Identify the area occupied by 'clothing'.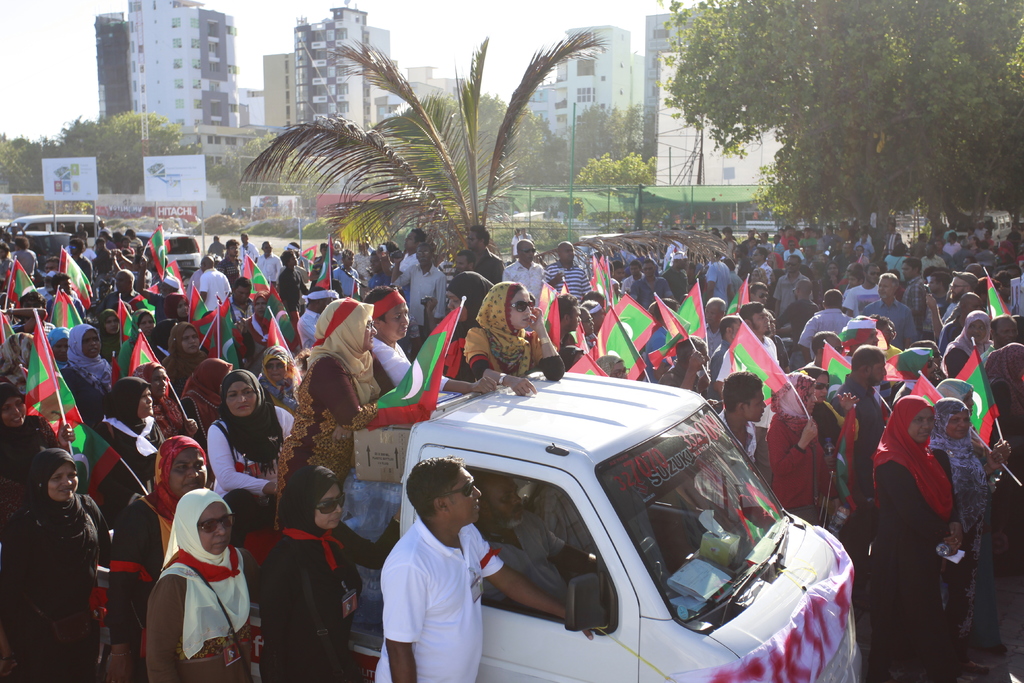
Area: rect(349, 251, 374, 288).
